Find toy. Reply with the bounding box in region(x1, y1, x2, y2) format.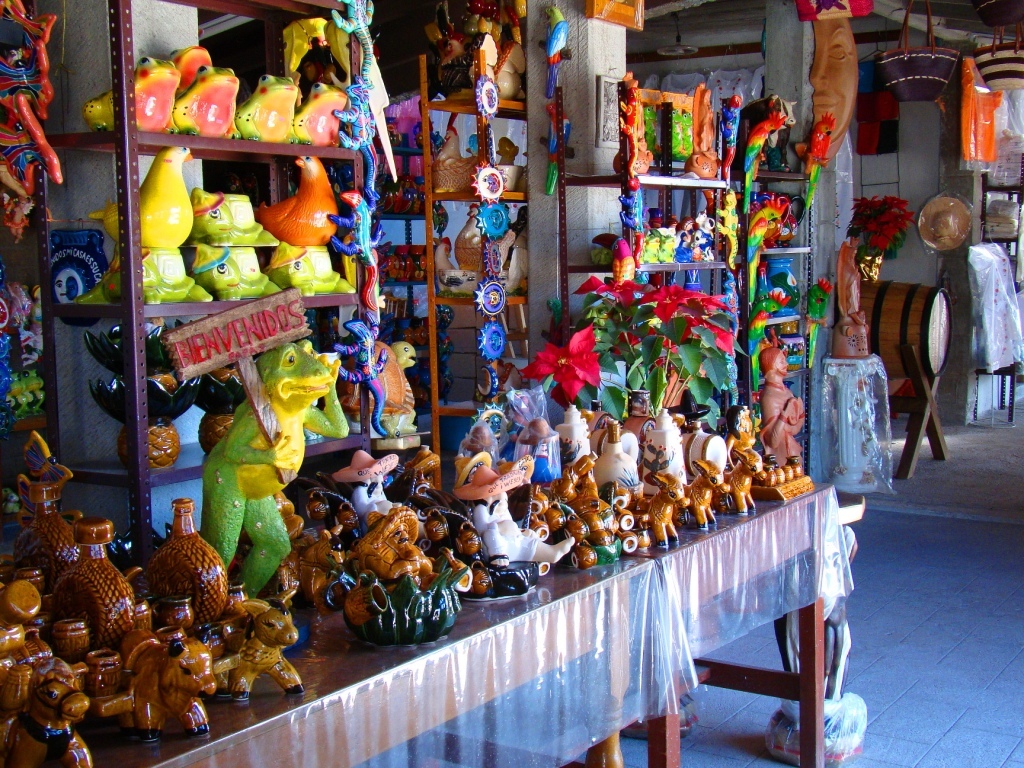
region(239, 74, 303, 148).
